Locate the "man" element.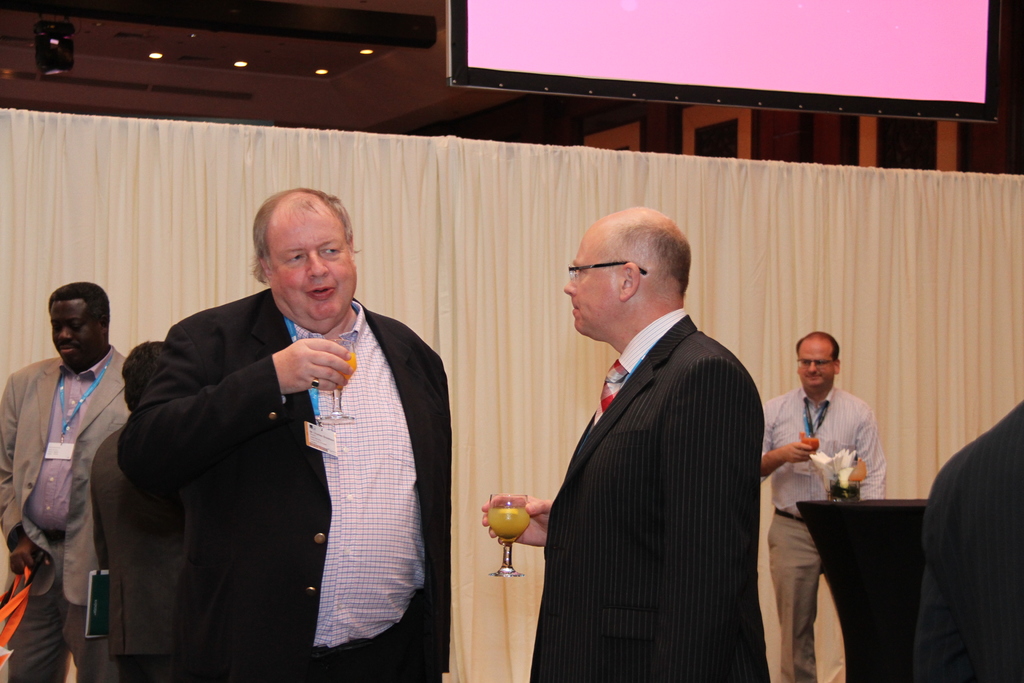
Element bbox: box=[753, 321, 891, 682].
